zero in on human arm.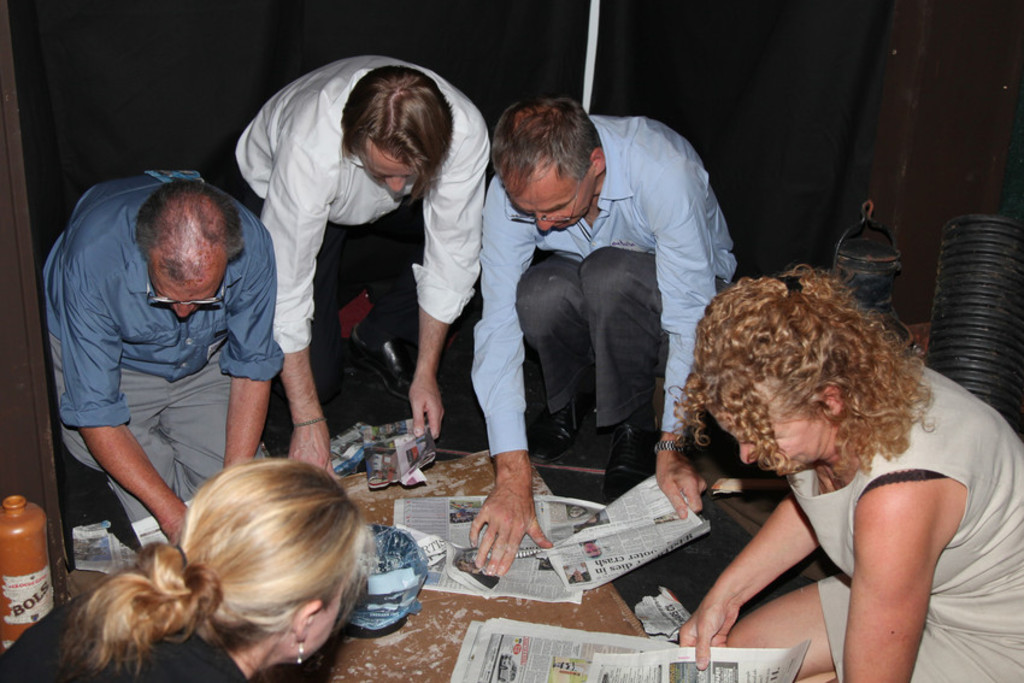
Zeroed in: x1=464 y1=181 x2=545 y2=579.
